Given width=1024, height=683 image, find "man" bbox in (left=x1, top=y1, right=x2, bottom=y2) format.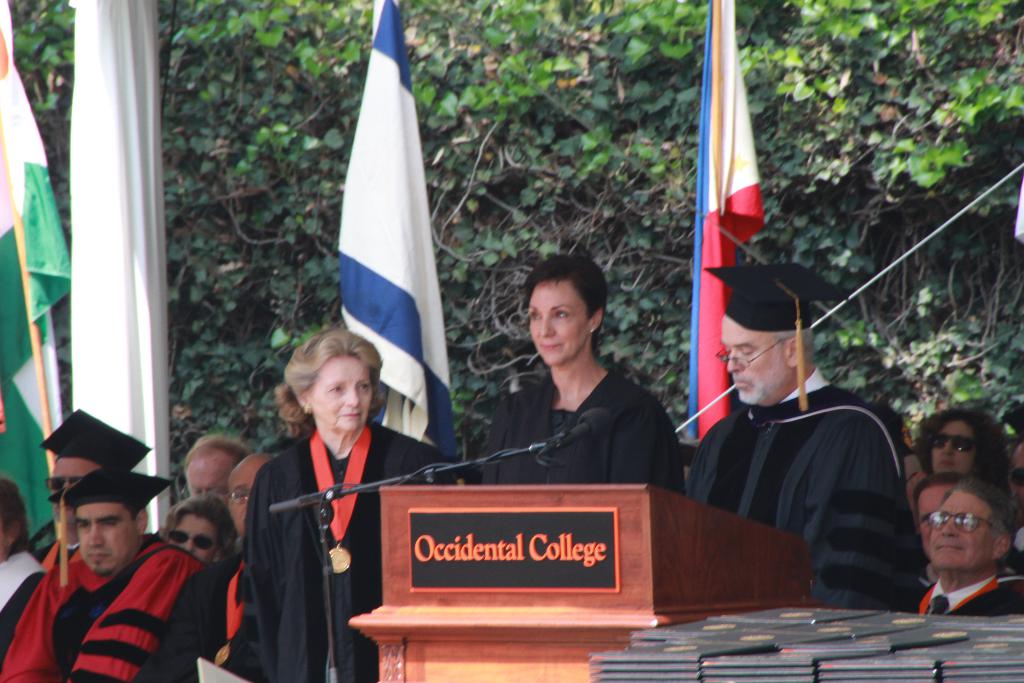
(left=134, top=449, right=269, bottom=682).
